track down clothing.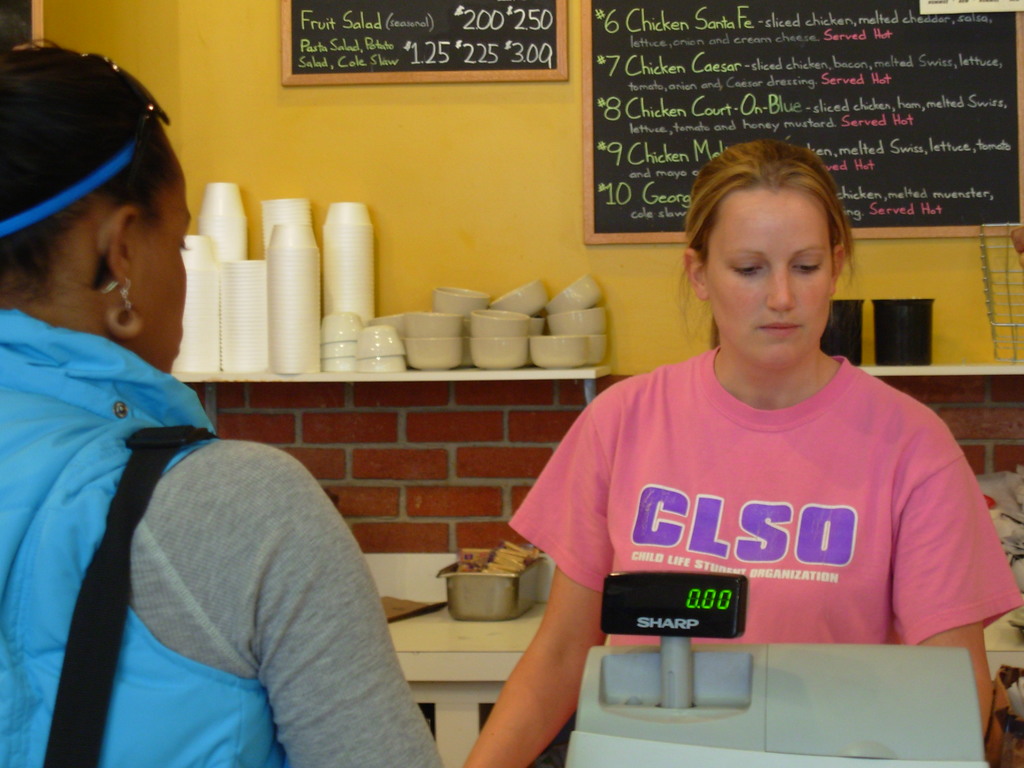
Tracked to 0 302 447 767.
